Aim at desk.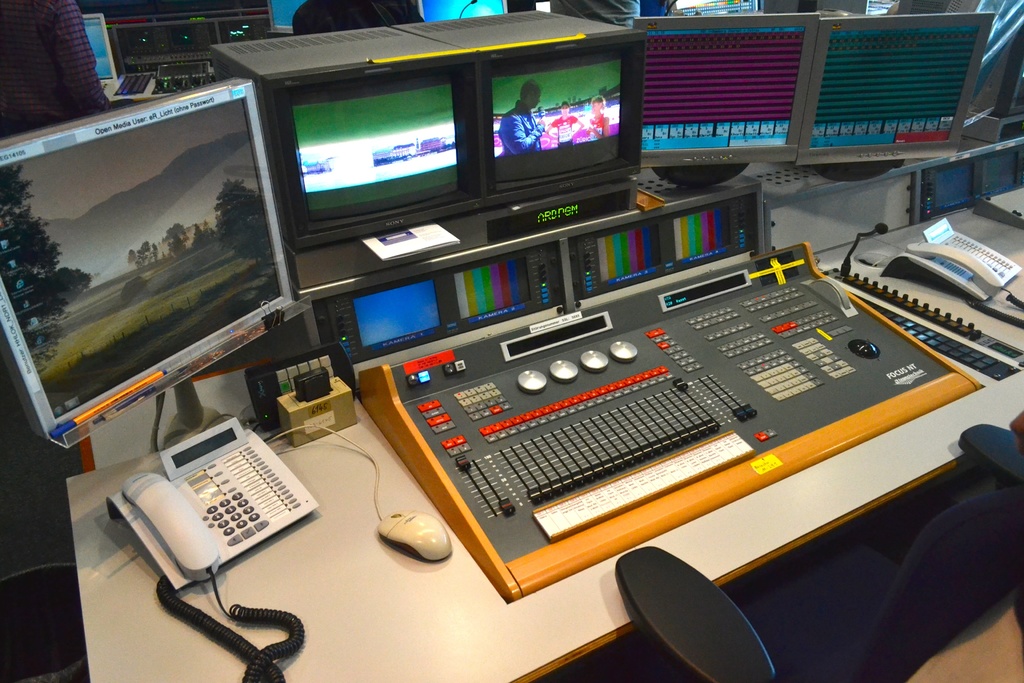
Aimed at detection(63, 205, 1020, 675).
